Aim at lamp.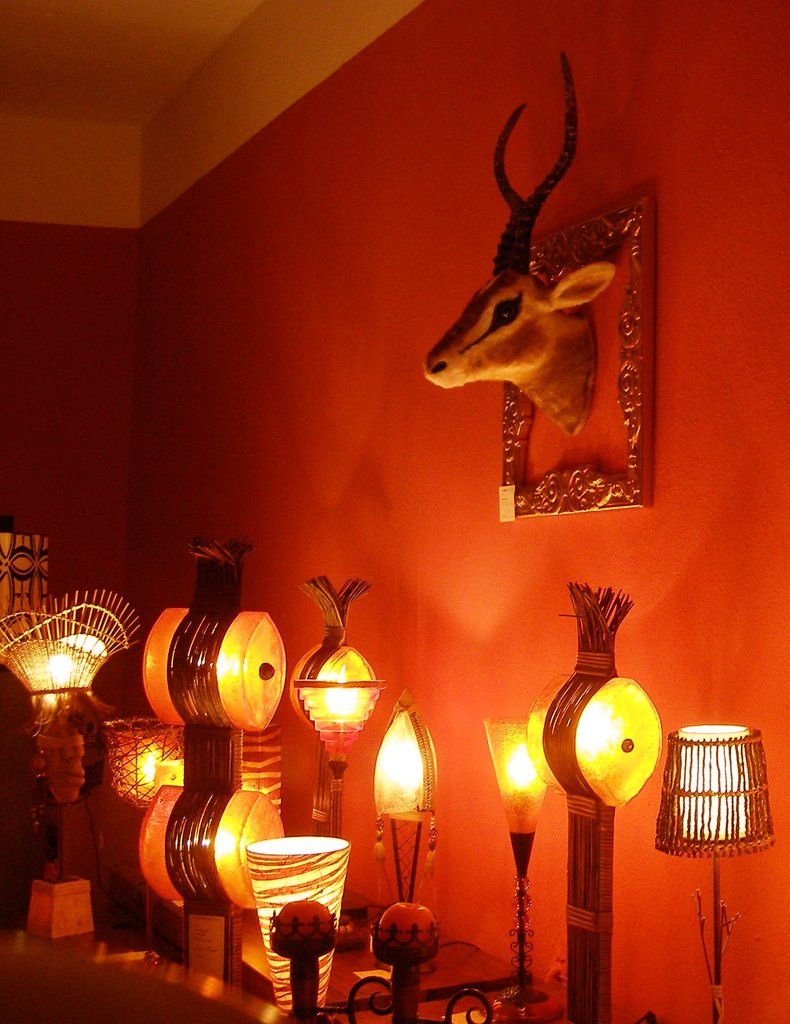
Aimed at 244/833/349/1015.
